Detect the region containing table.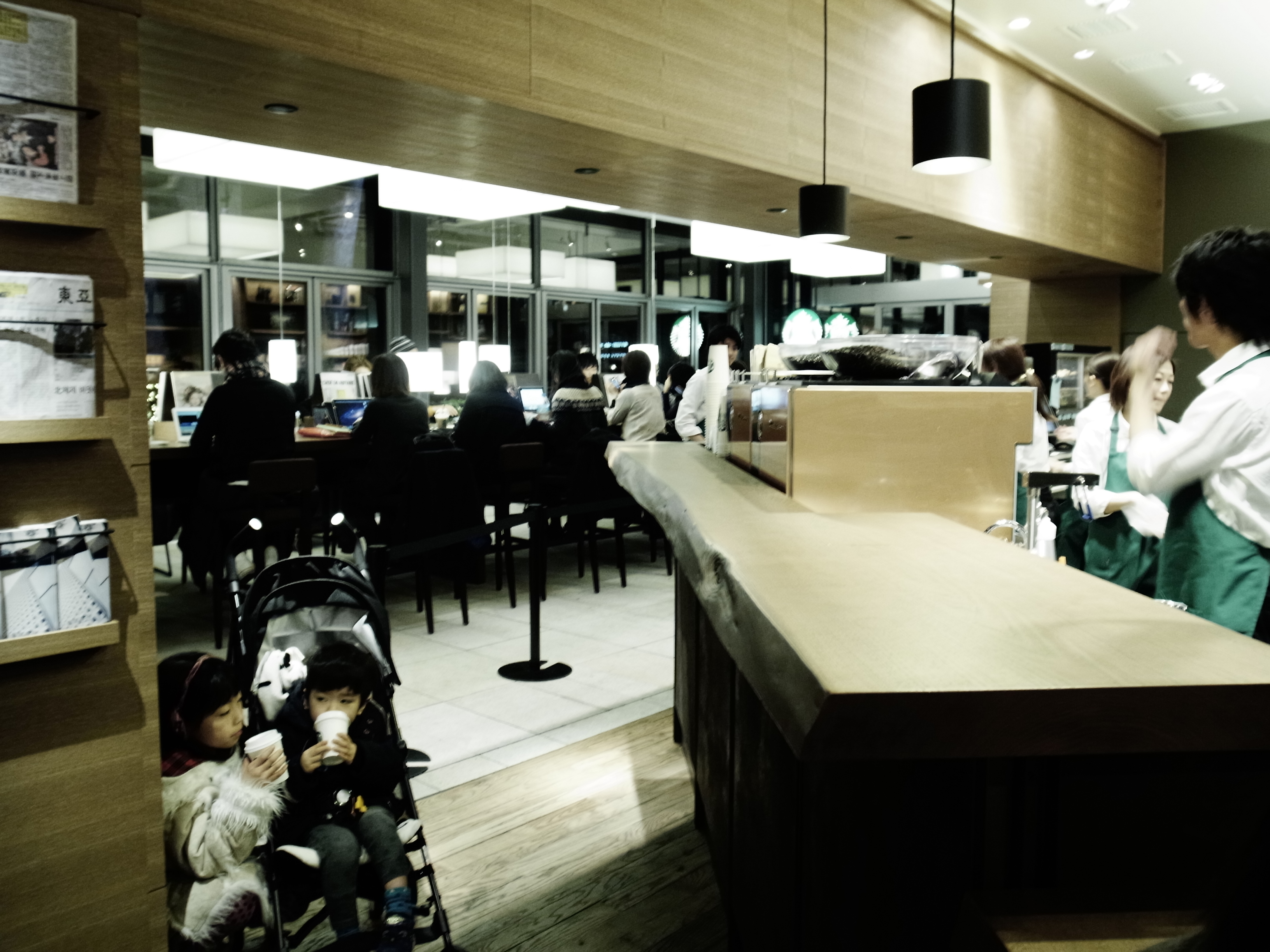
select_region(234, 165, 494, 370).
